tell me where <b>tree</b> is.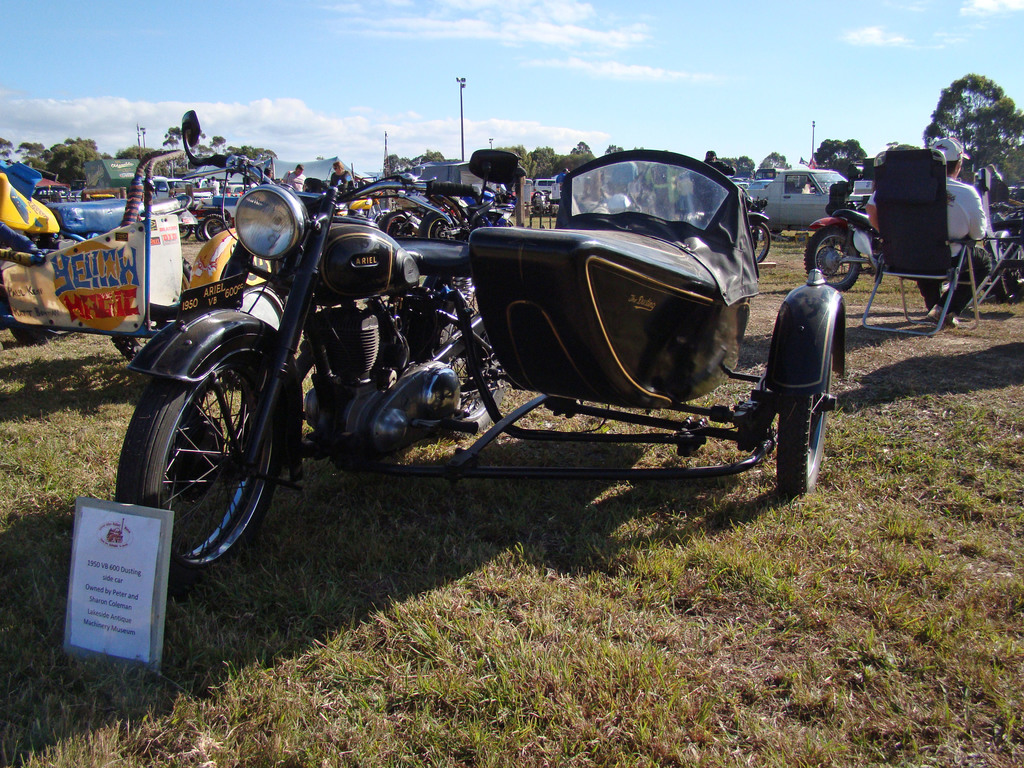
<b>tree</b> is at bbox=(814, 140, 868, 177).
